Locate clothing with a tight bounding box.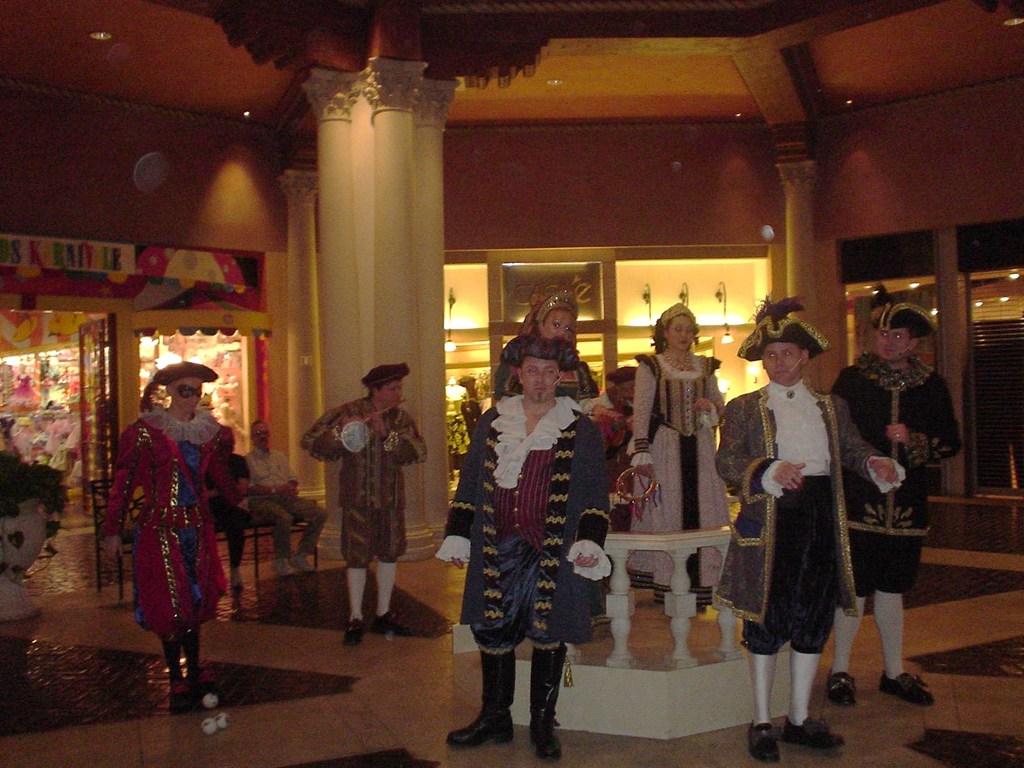
[618, 356, 736, 620].
